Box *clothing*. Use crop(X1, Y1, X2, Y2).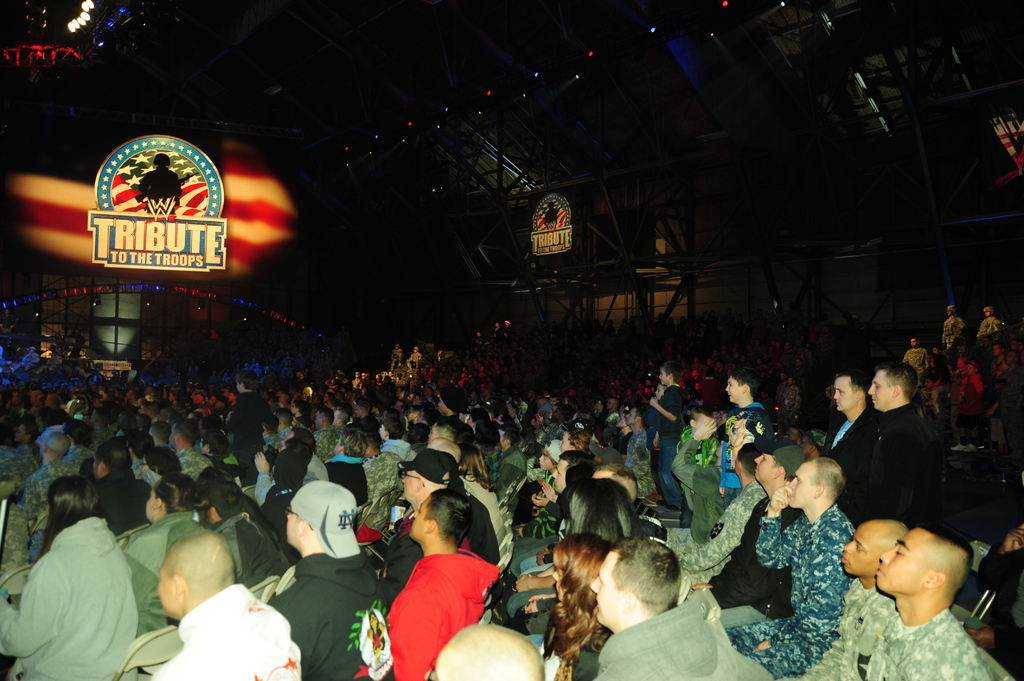
crop(179, 452, 216, 479).
